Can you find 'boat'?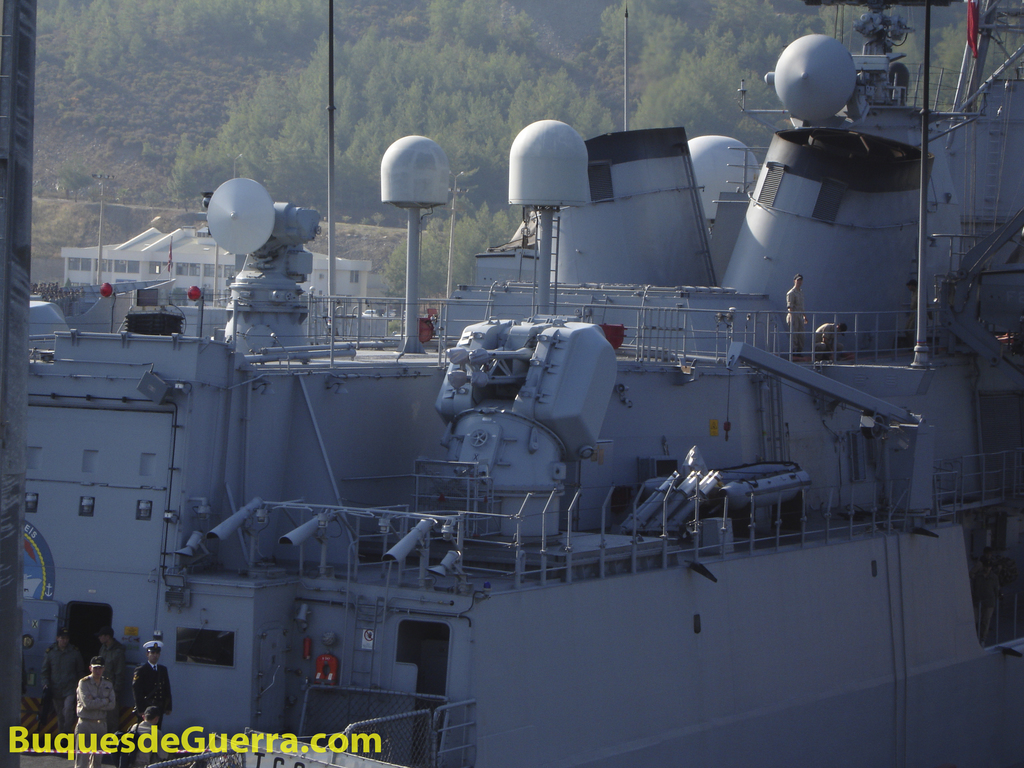
Yes, bounding box: [x1=20, y1=8, x2=1023, y2=681].
